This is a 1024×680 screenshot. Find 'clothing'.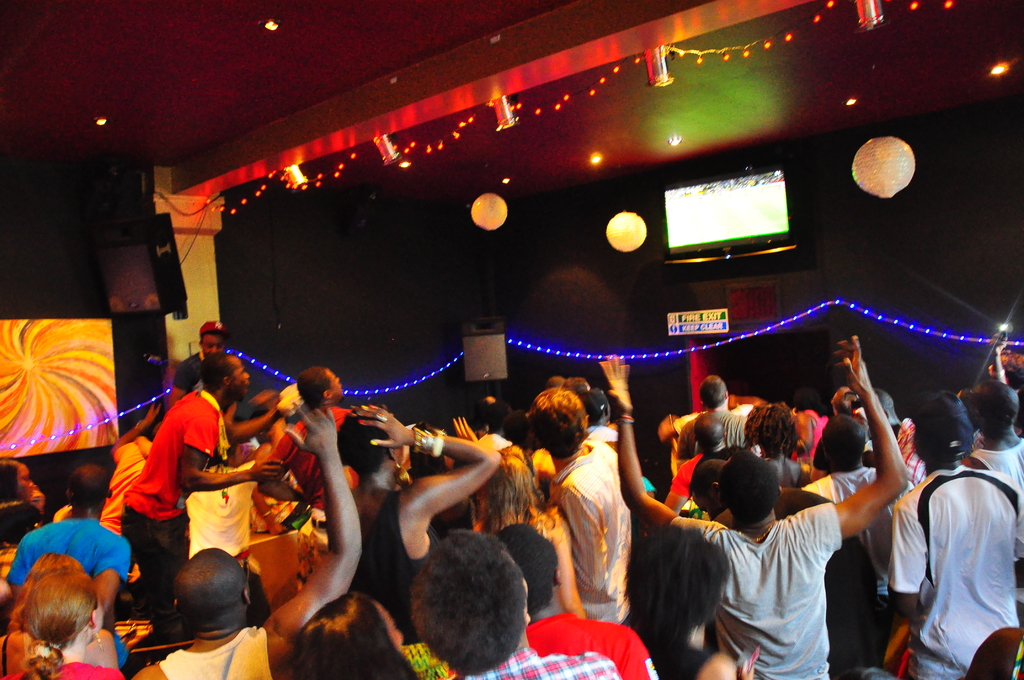
Bounding box: detection(268, 403, 362, 524).
